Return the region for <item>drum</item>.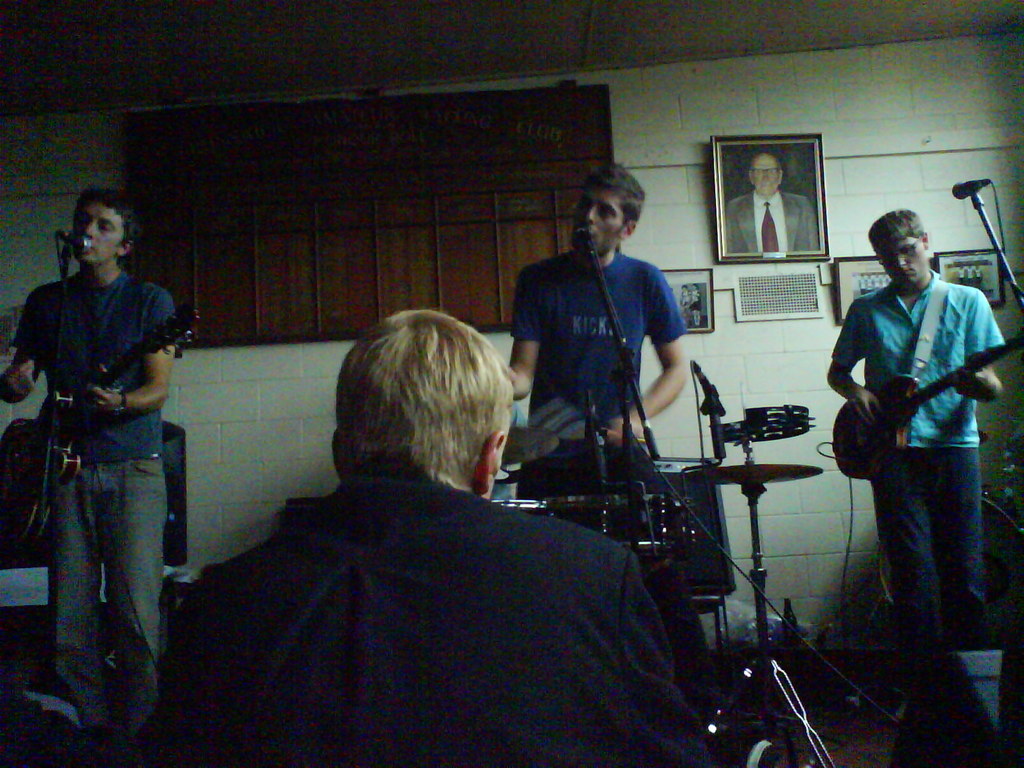
bbox=(543, 495, 682, 557).
